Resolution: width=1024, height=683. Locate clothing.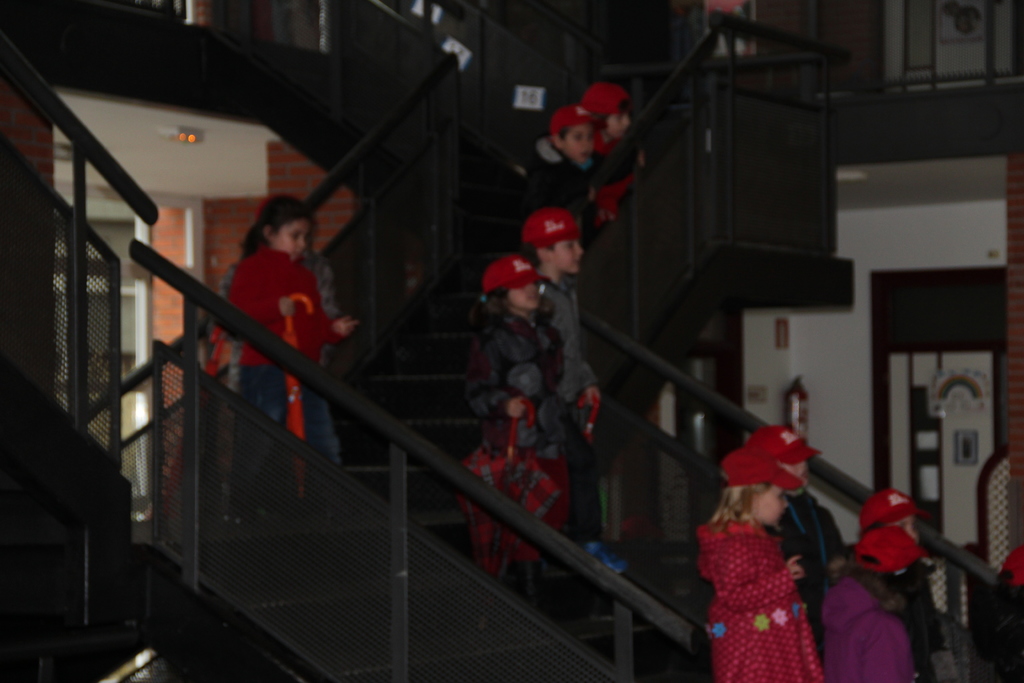
select_region(822, 577, 916, 682).
